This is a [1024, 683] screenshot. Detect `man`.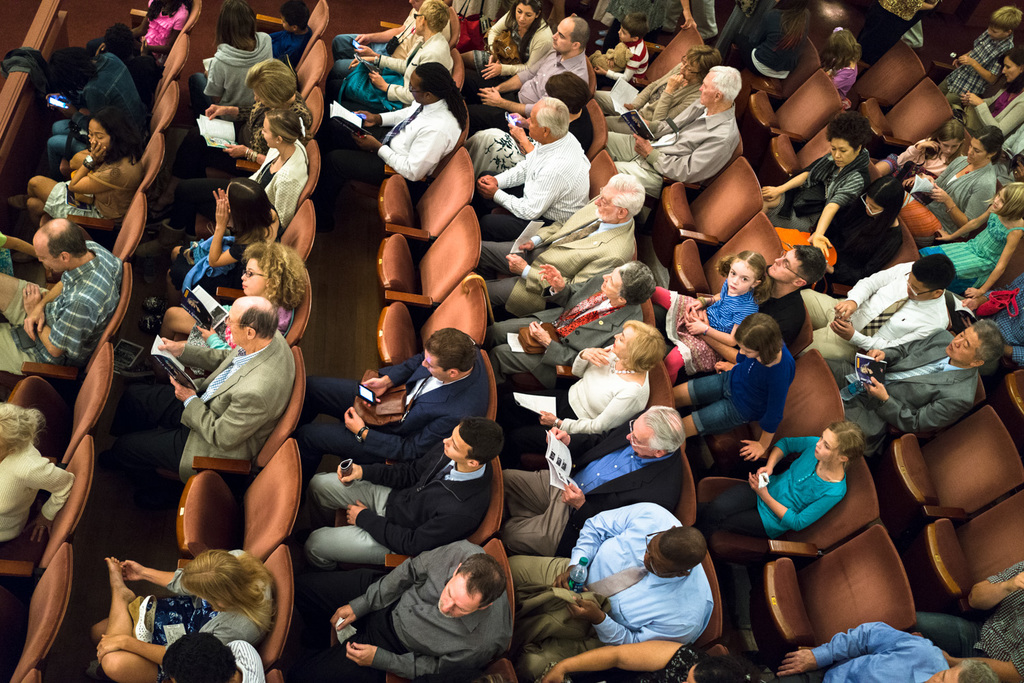
rect(495, 403, 701, 561).
